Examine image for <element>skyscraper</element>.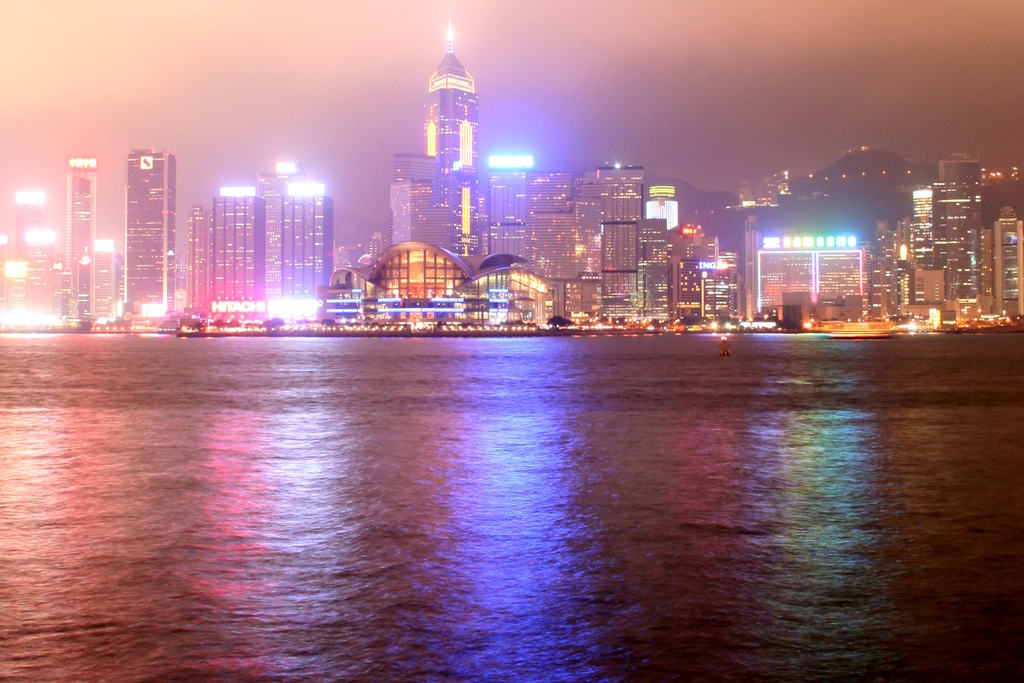
Examination result: 895 176 1004 322.
